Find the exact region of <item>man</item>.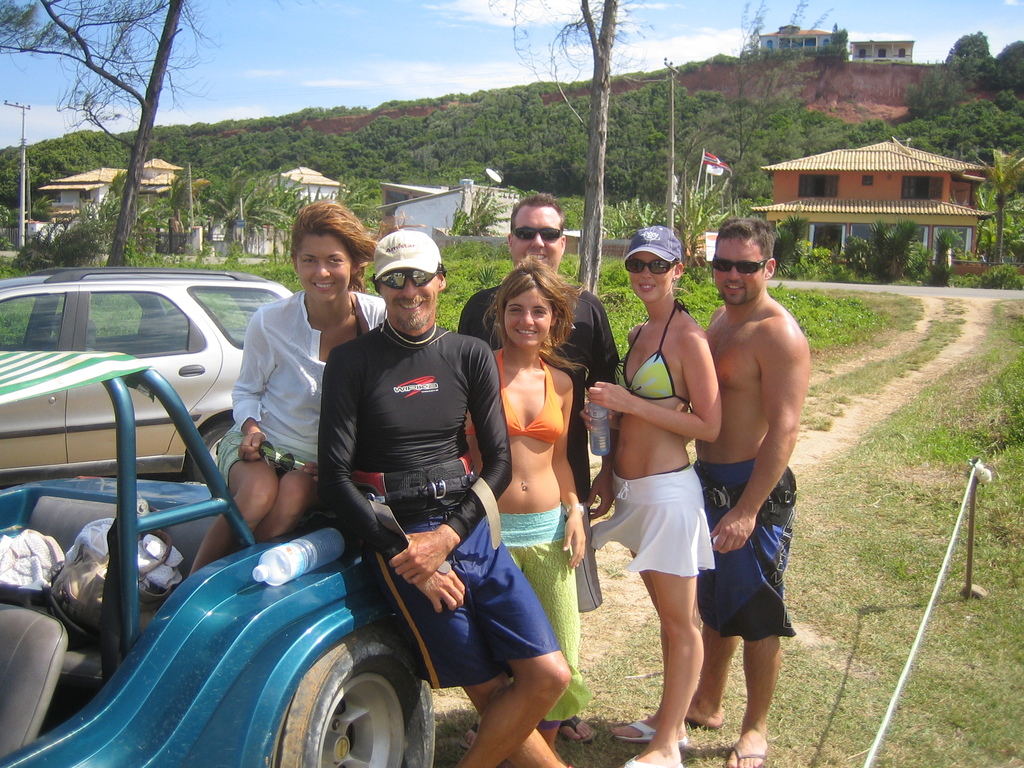
Exact region: [left=682, top=209, right=810, bottom=767].
